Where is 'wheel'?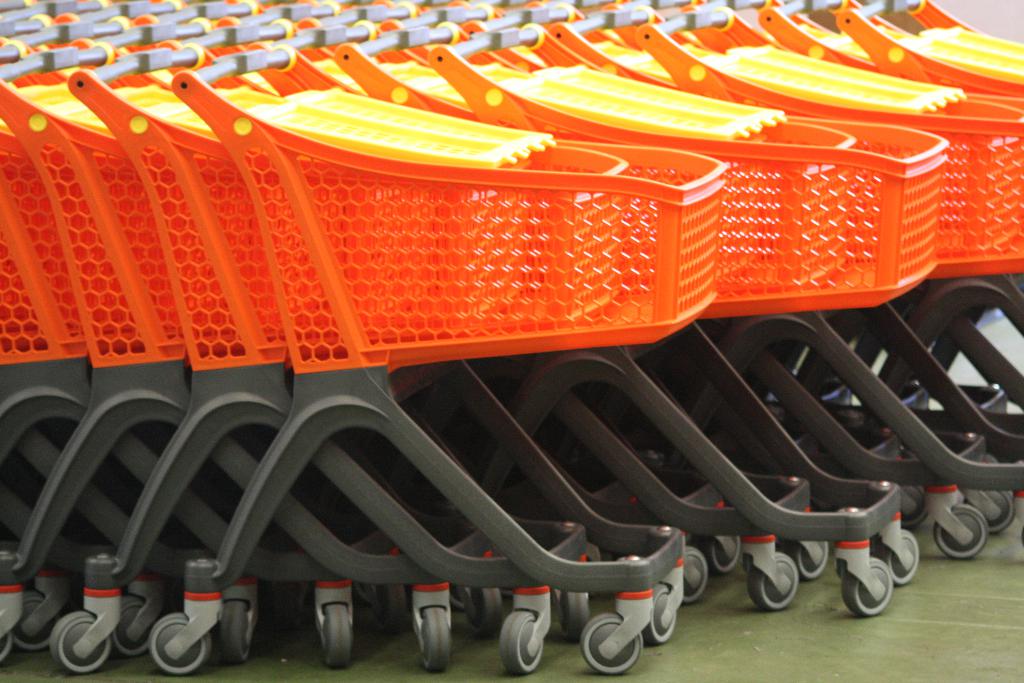
region(323, 604, 352, 667).
